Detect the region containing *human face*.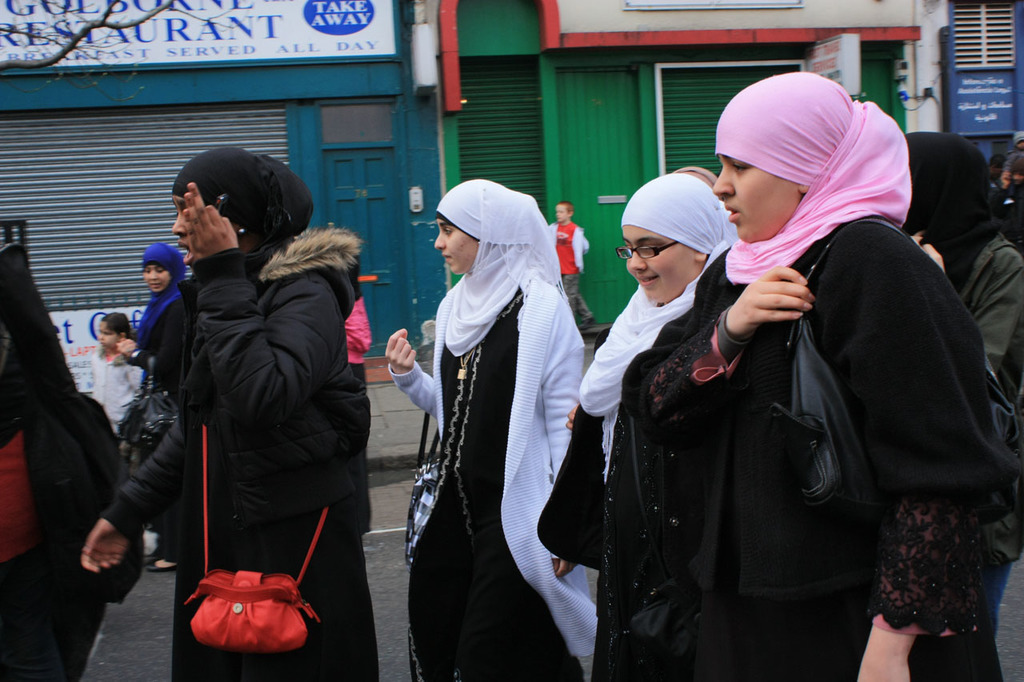
crop(92, 322, 114, 349).
